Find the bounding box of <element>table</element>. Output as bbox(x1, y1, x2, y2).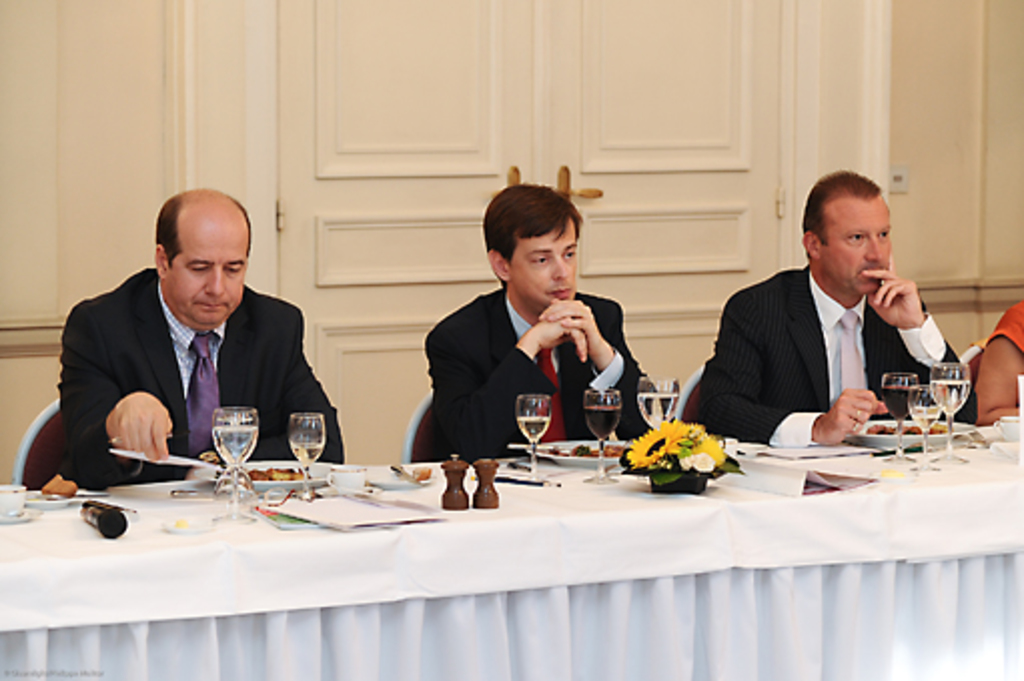
bbox(48, 403, 980, 665).
